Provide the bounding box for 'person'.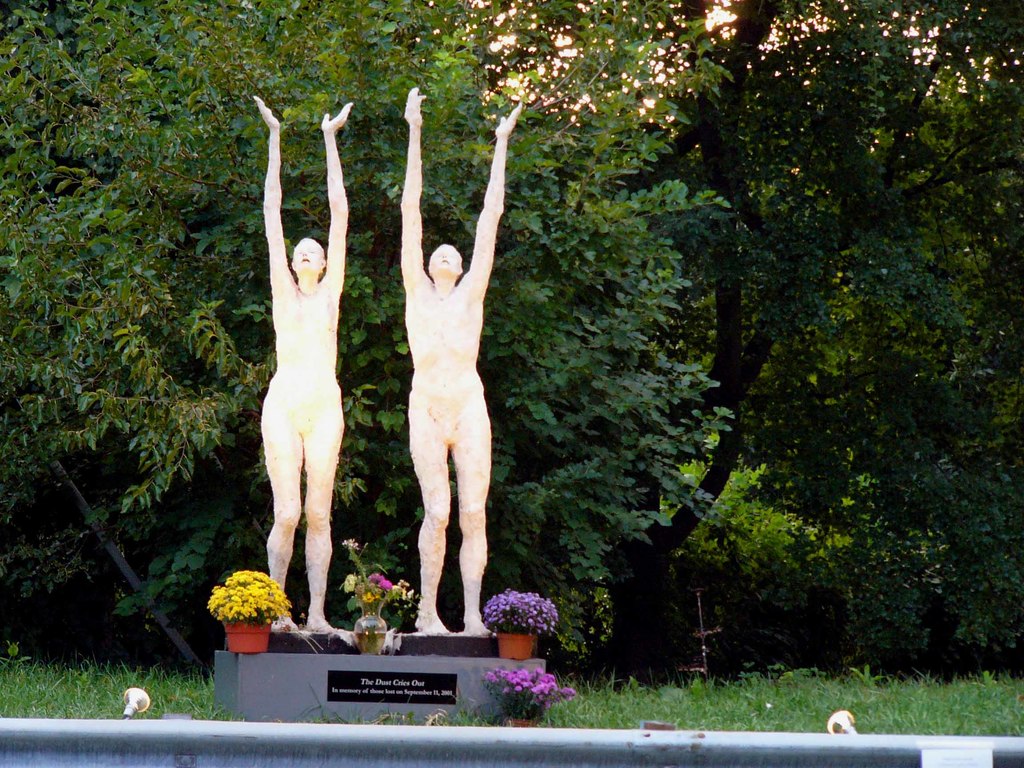
(240, 81, 371, 649).
